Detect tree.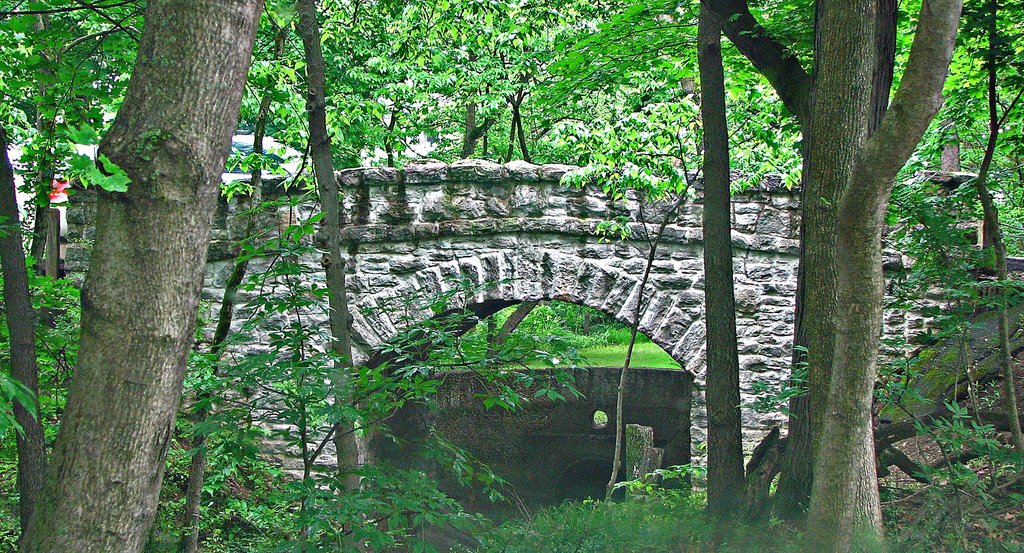
Detected at <region>803, 0, 960, 552</region>.
